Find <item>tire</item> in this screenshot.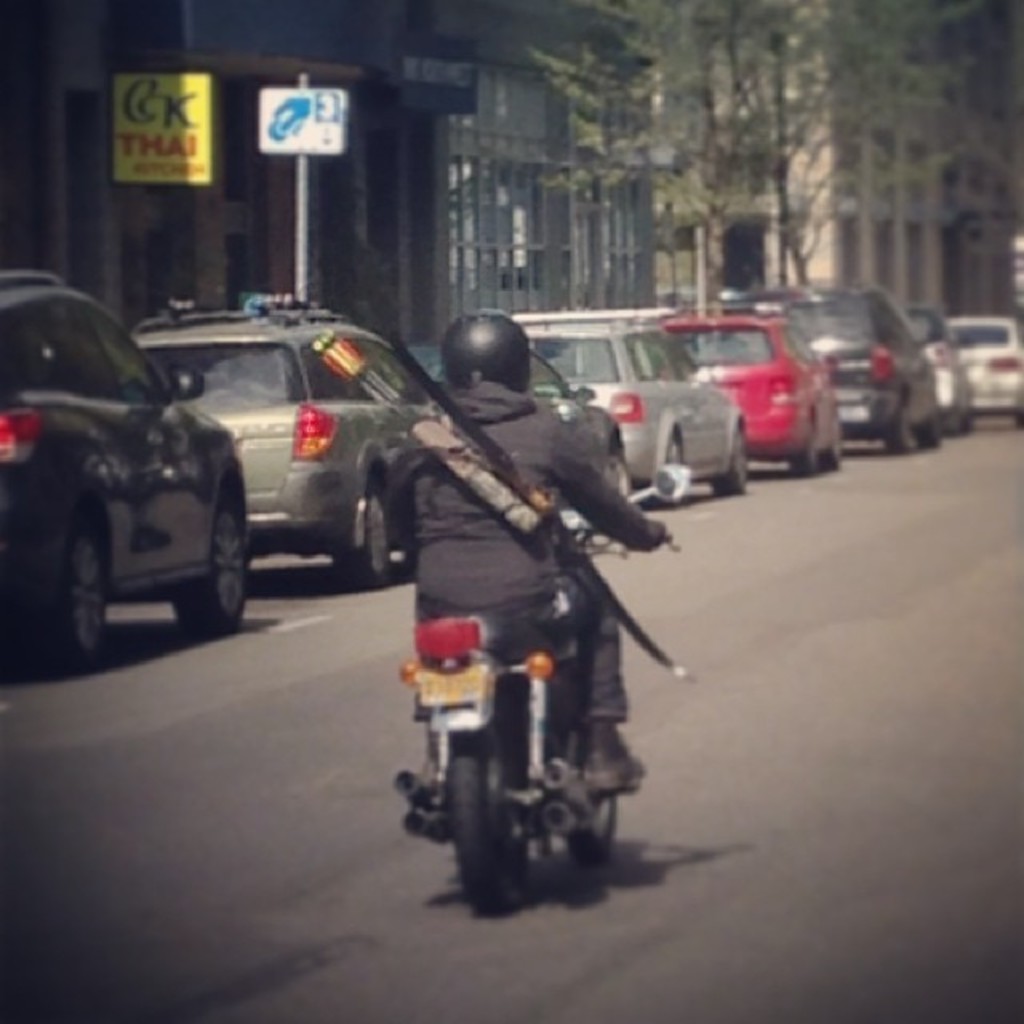
The bounding box for <item>tire</item> is 1018 389 1022 422.
